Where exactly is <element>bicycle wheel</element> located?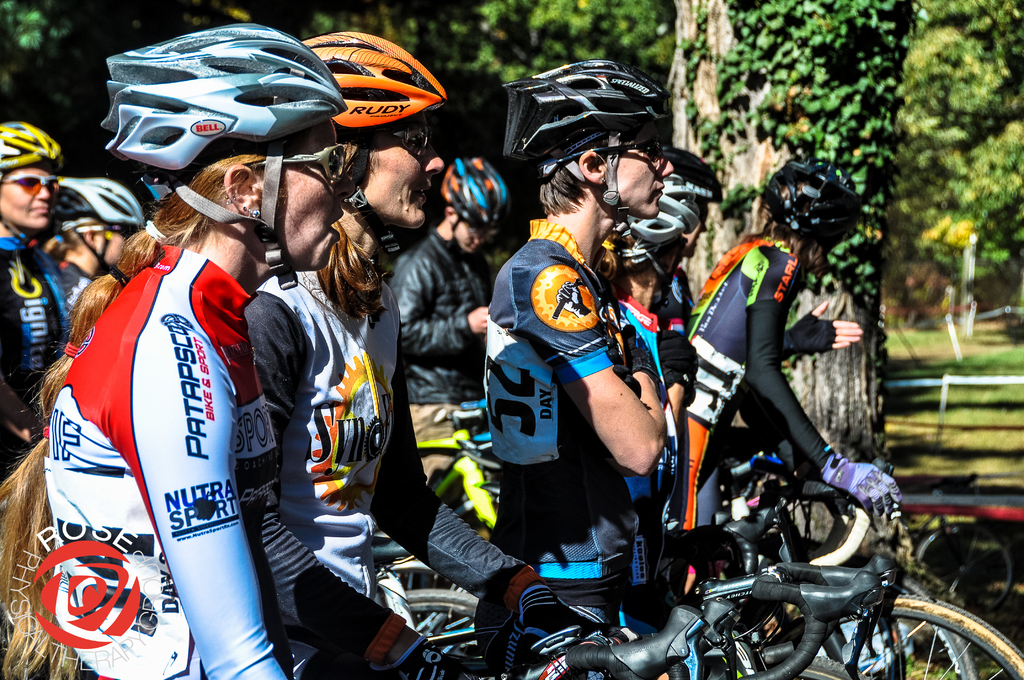
Its bounding box is bbox=[406, 587, 486, 679].
